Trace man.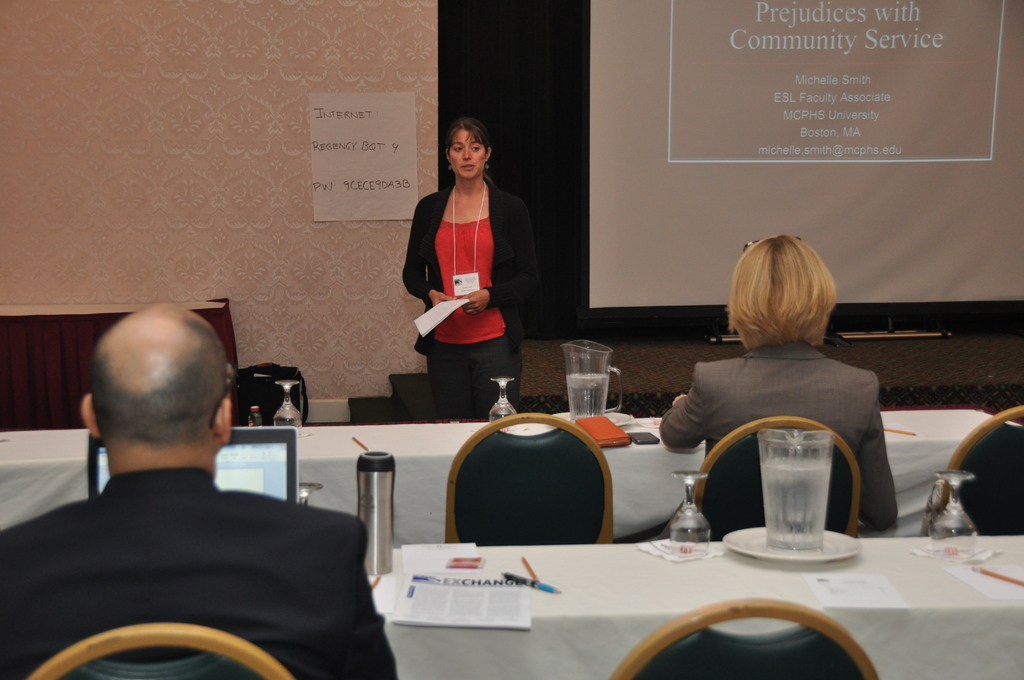
Traced to rect(0, 306, 383, 668).
